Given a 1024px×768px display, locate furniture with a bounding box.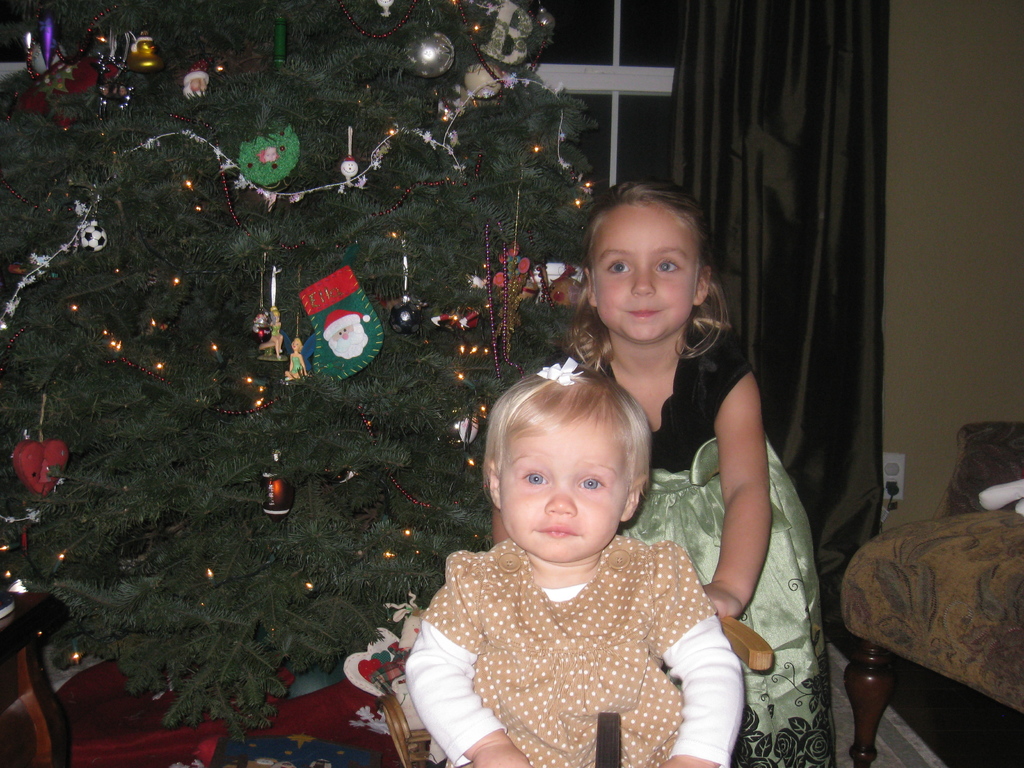
Located: left=377, top=614, right=771, bottom=767.
